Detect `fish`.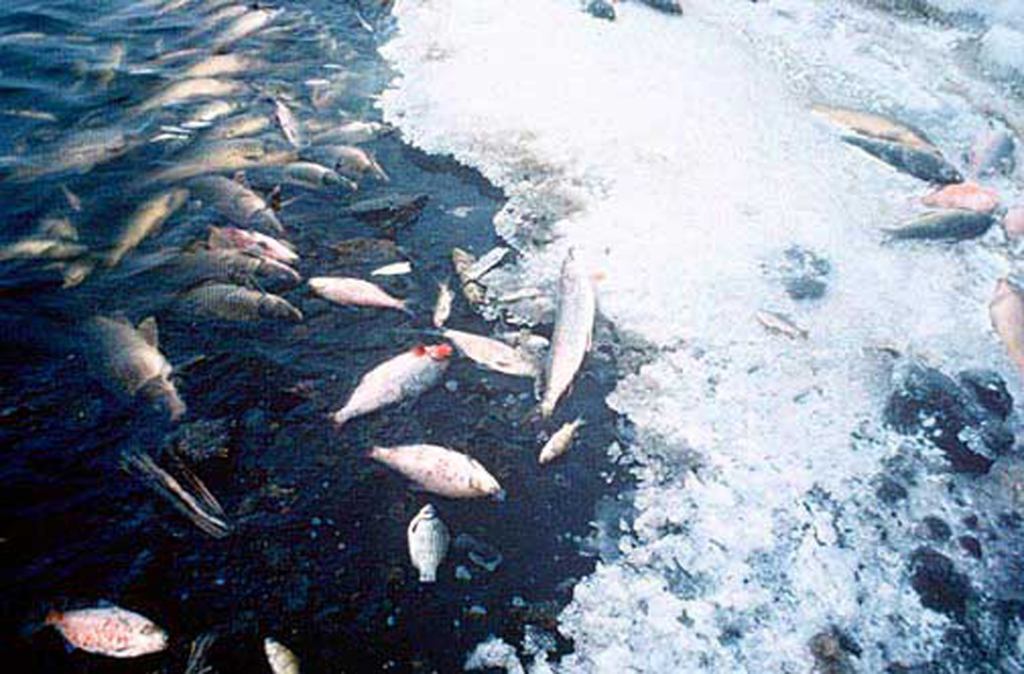
Detected at [43,603,164,660].
